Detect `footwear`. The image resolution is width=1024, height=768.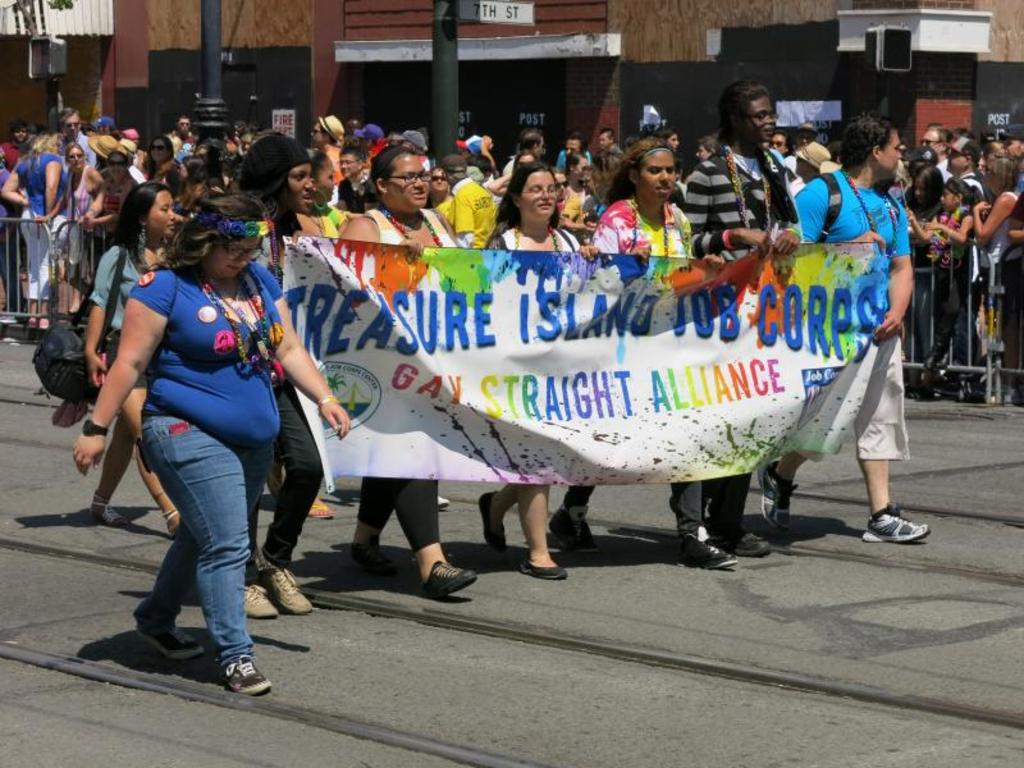
Rect(671, 529, 736, 573).
